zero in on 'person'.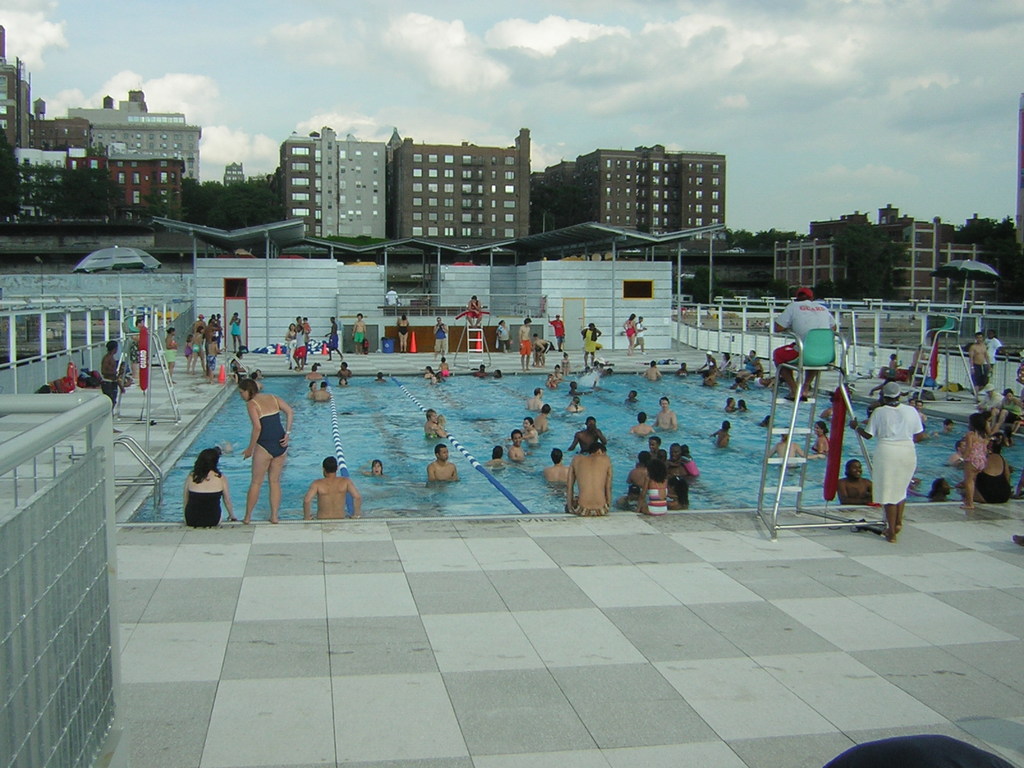
Zeroed in: [723,396,737,411].
